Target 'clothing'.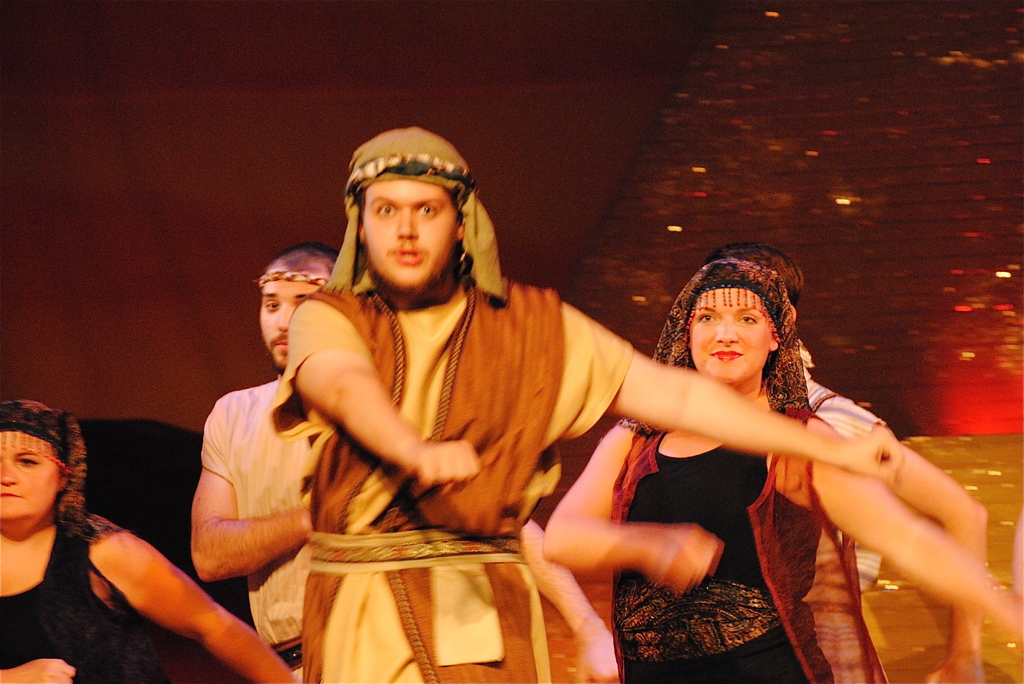
Target region: locate(191, 367, 319, 683).
